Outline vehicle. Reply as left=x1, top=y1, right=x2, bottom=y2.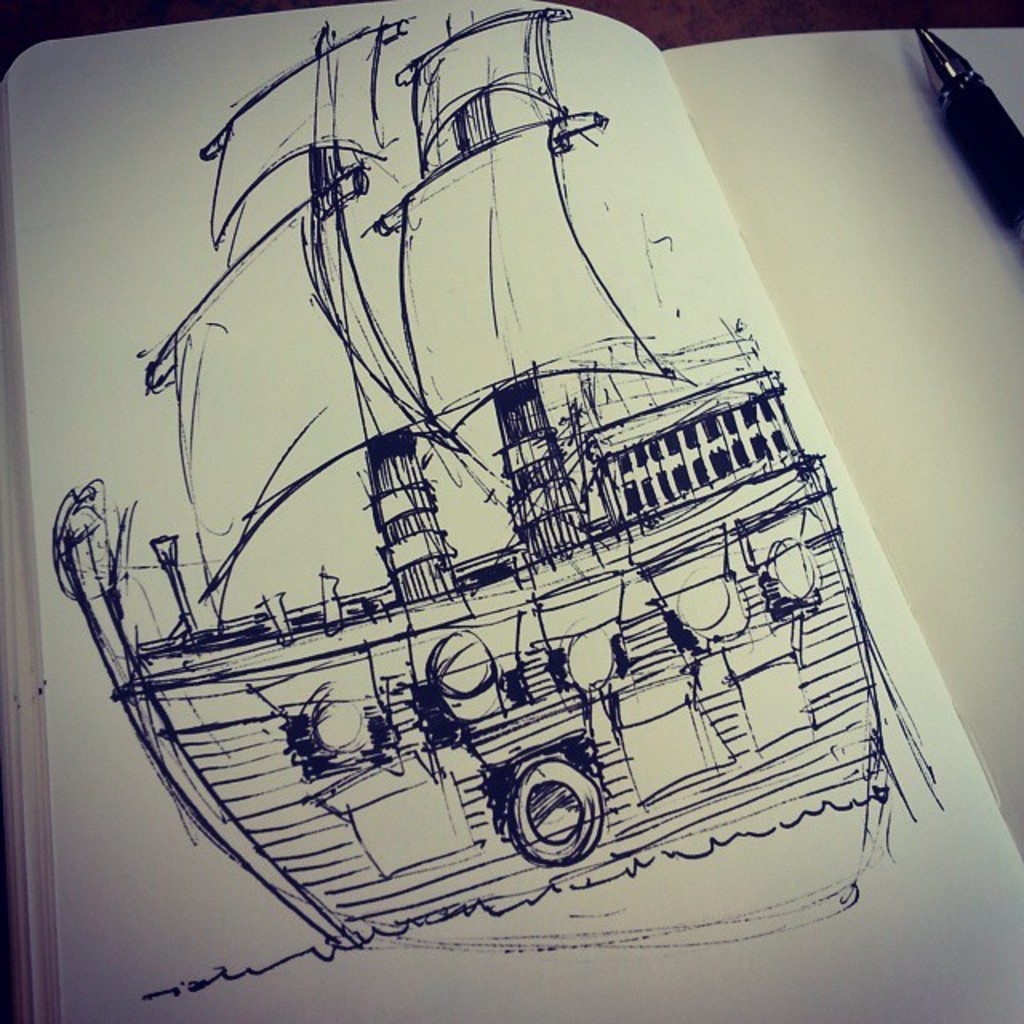
left=53, top=3, right=883, bottom=942.
